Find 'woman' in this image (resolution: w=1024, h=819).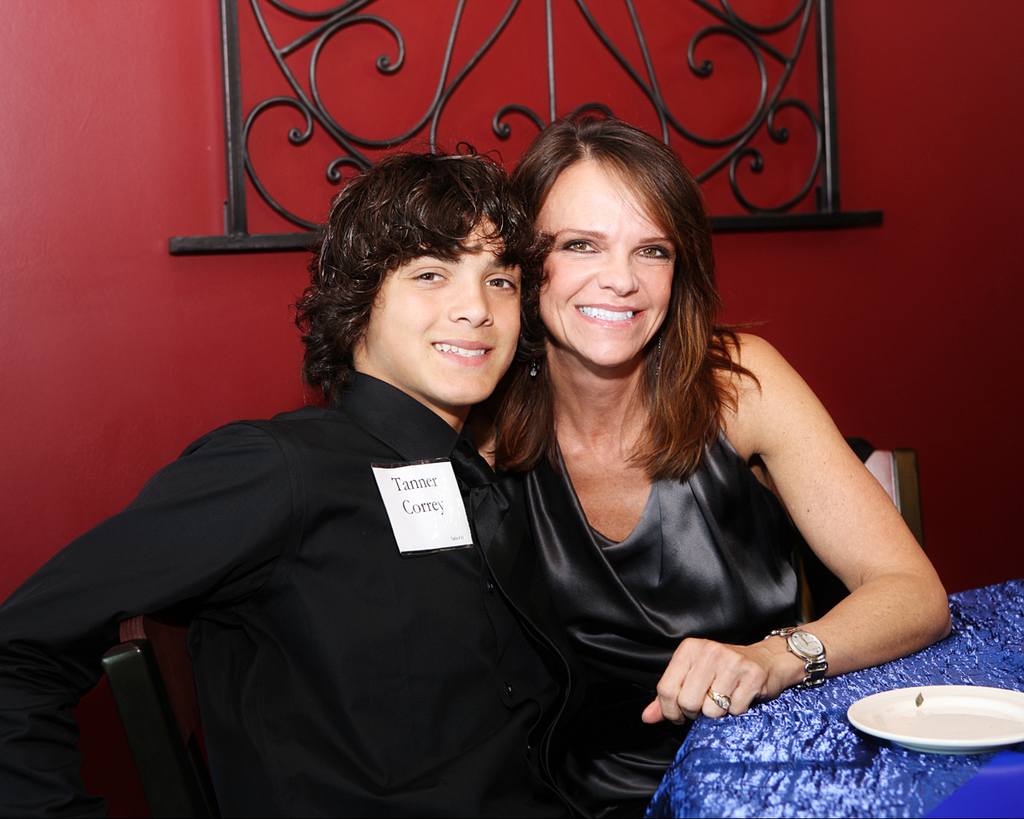
470,111,955,818.
